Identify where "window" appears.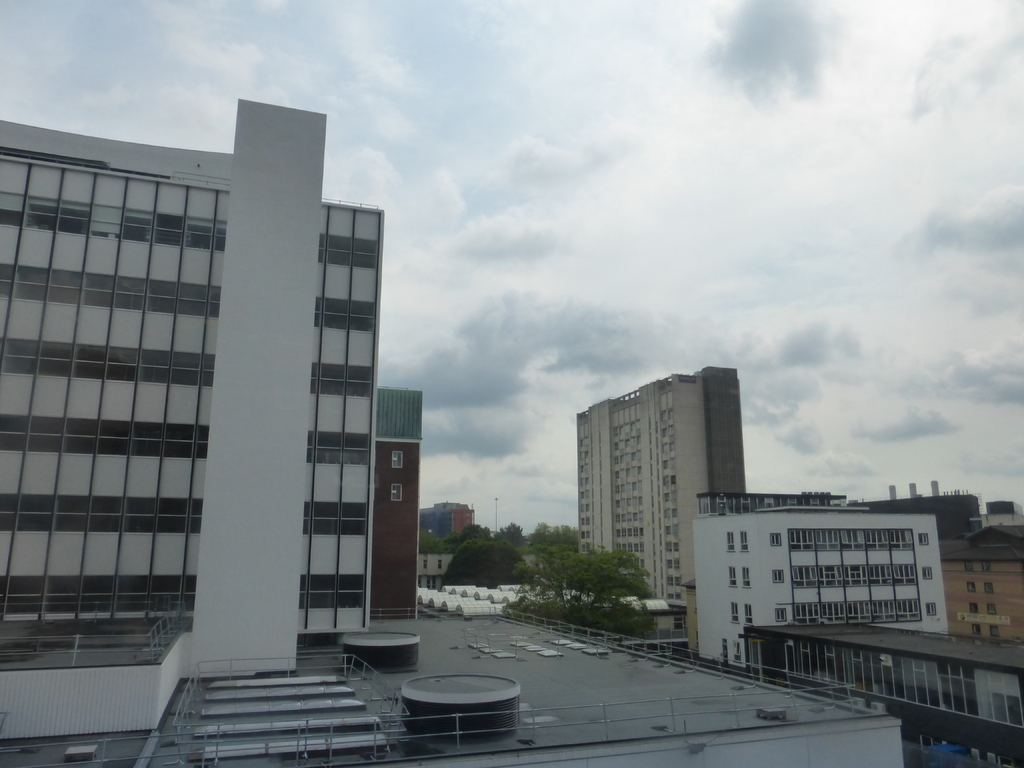
Appears at (x1=920, y1=532, x2=928, y2=544).
